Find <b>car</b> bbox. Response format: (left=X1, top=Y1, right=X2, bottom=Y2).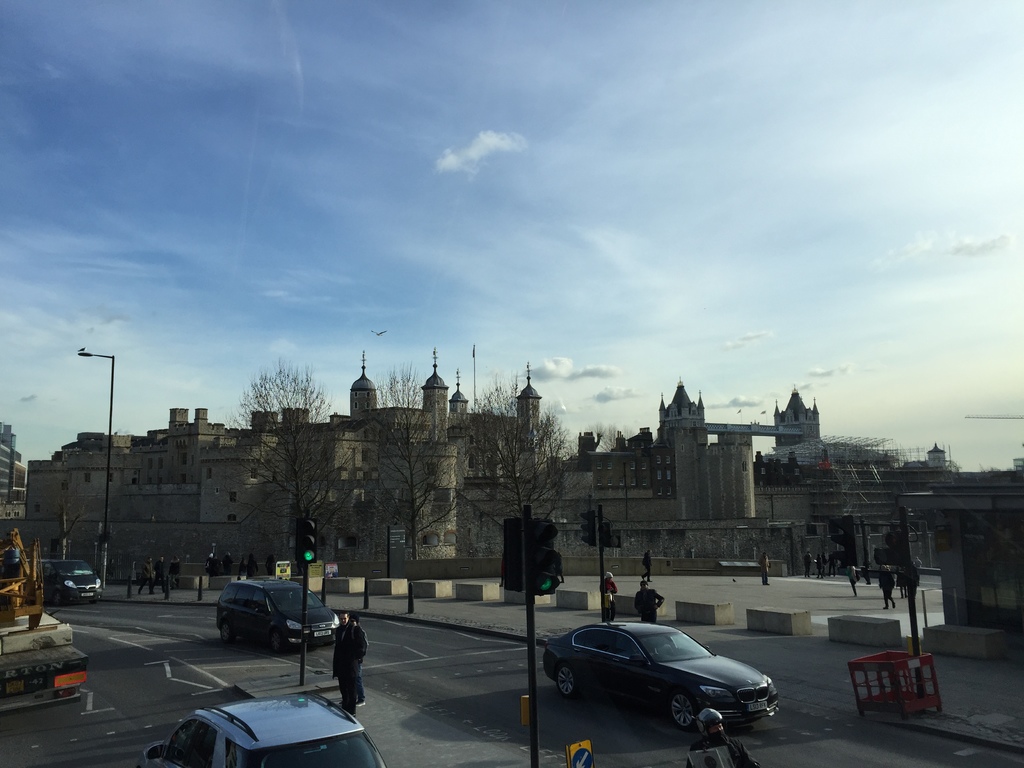
(left=144, top=688, right=388, bottom=767).
